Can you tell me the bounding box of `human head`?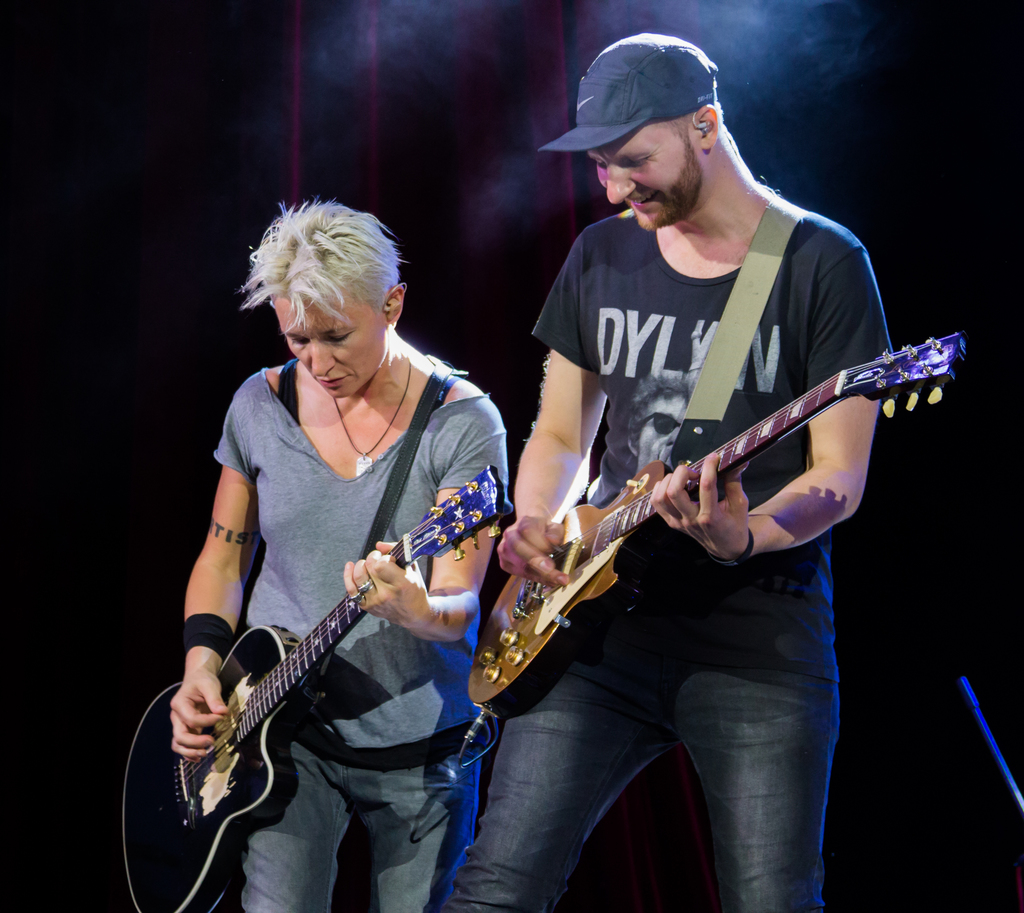
236:184:426:401.
